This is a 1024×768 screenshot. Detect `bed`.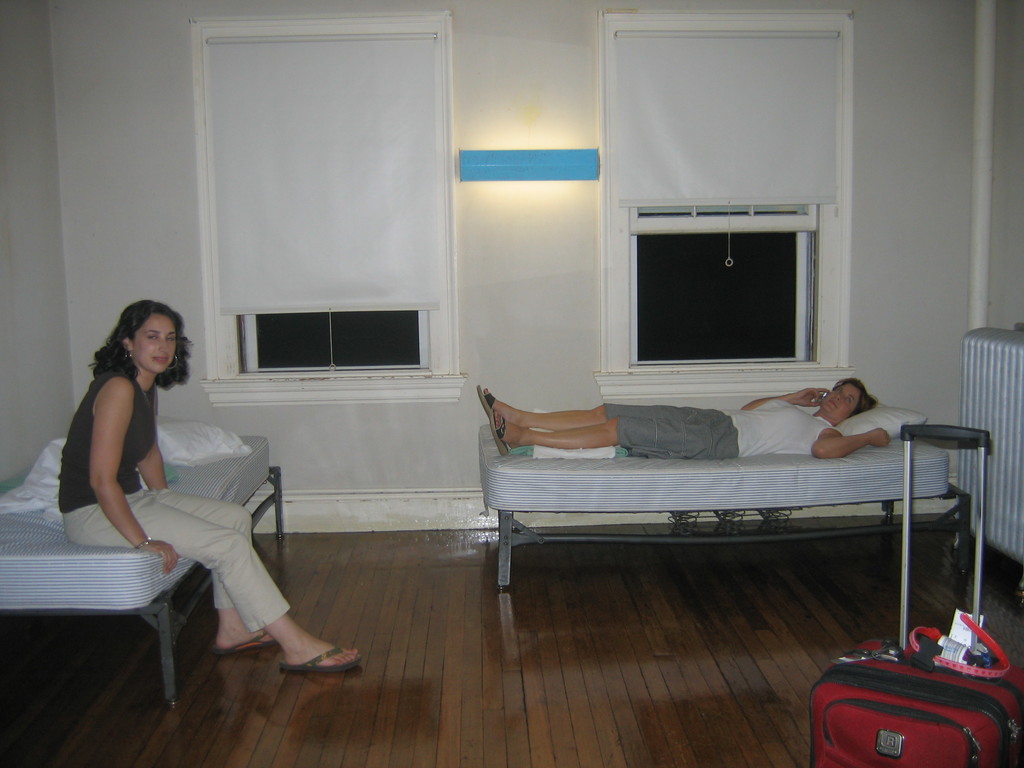
(x1=451, y1=365, x2=958, y2=618).
